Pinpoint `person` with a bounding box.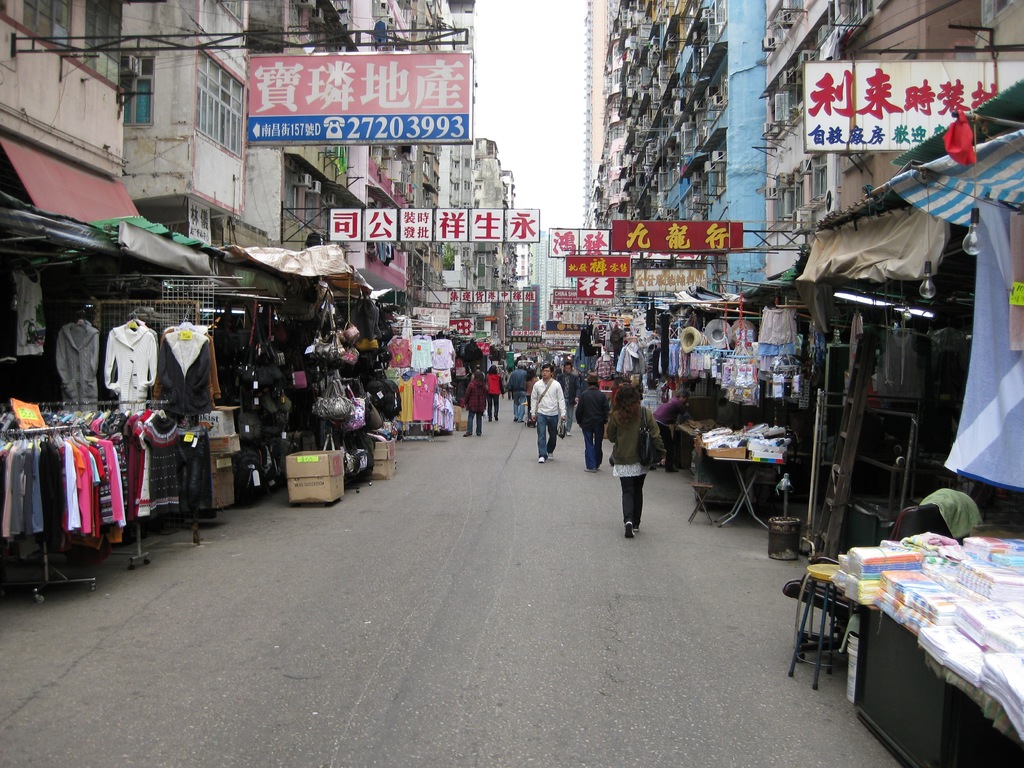
locate(525, 364, 541, 426).
